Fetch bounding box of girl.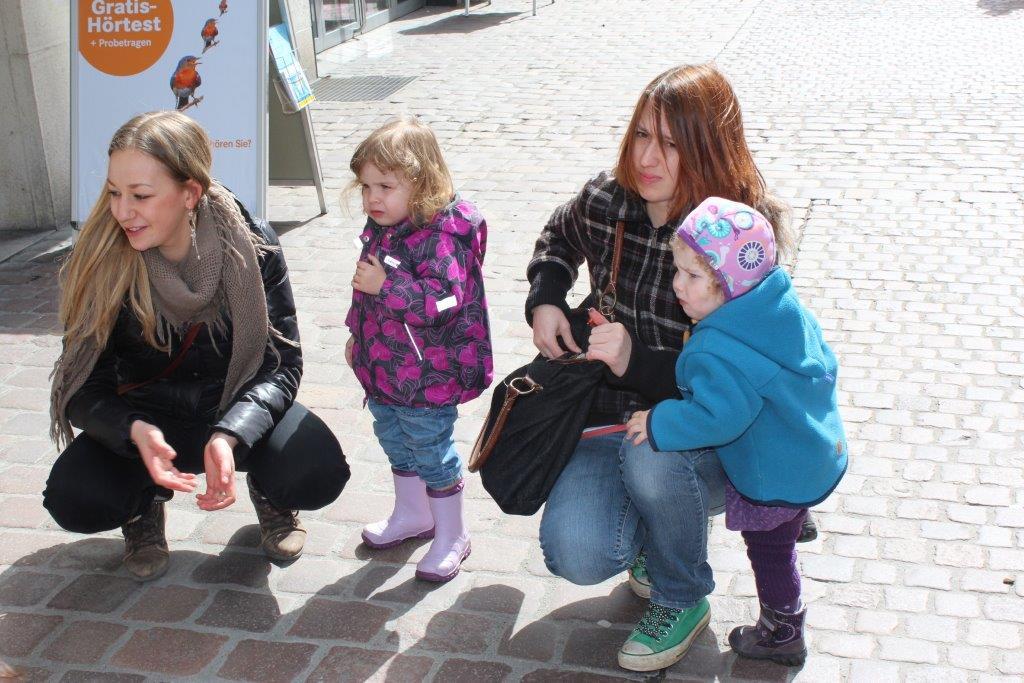
Bbox: bbox(342, 119, 487, 584).
